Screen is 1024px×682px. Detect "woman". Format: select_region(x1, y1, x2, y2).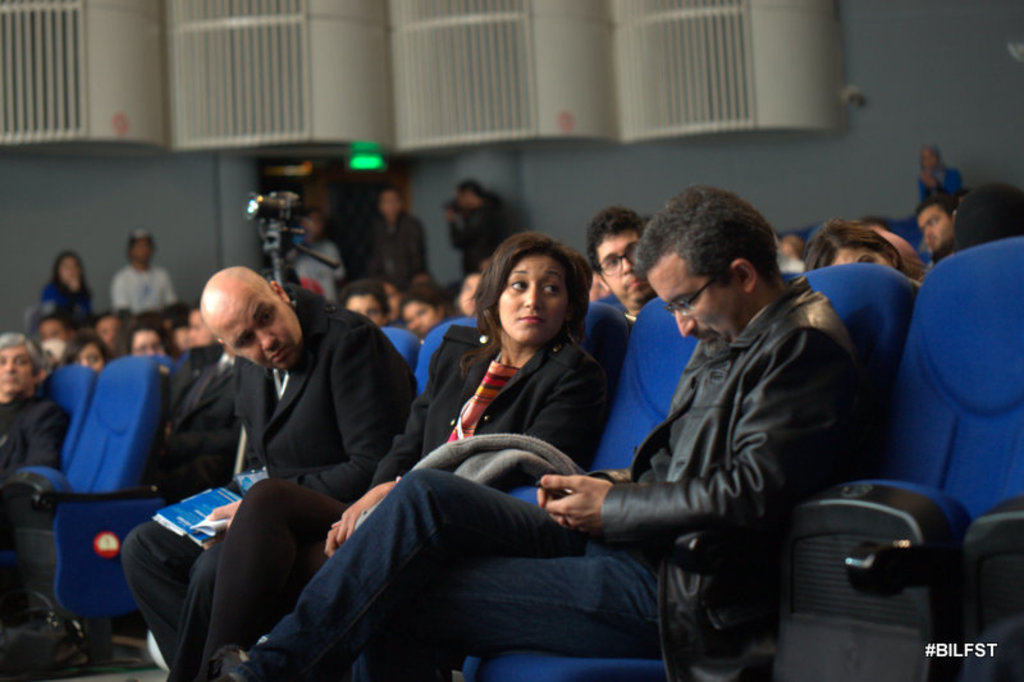
select_region(195, 223, 611, 681).
